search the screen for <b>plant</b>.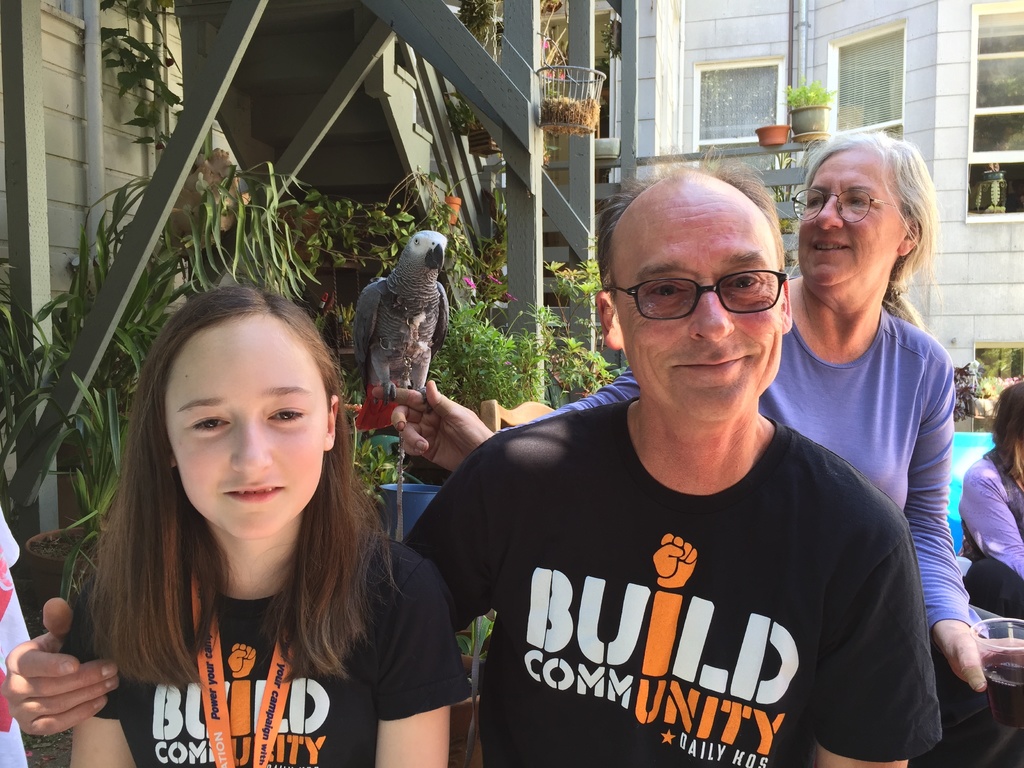
Found at pyautogui.locateOnScreen(781, 76, 833, 106).
